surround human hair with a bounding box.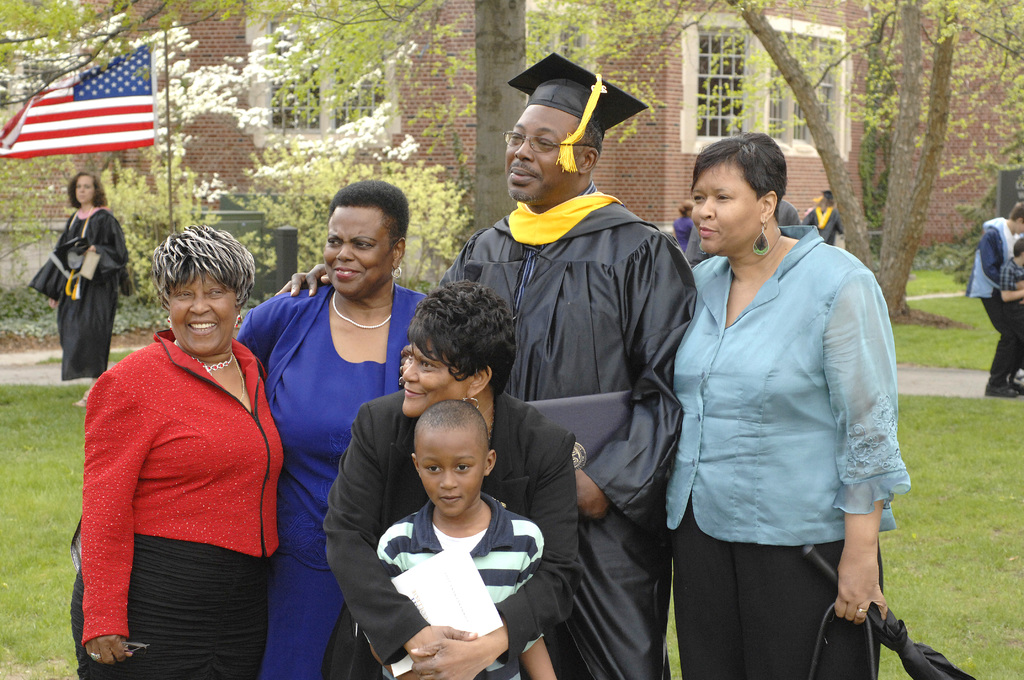
Rect(400, 280, 519, 417).
